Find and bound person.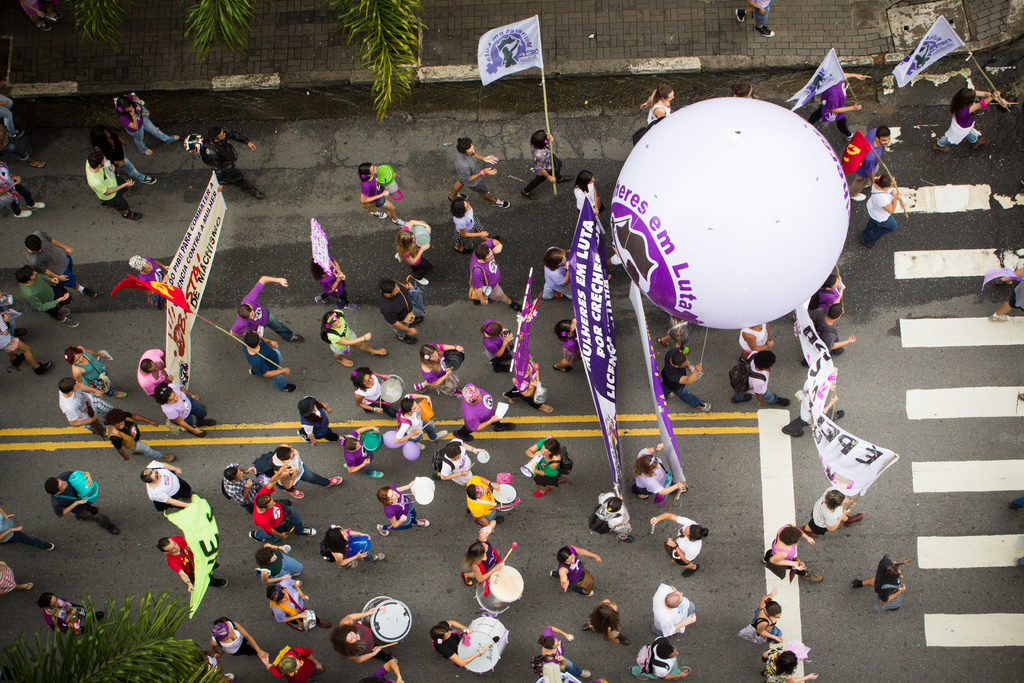
Bound: box(731, 349, 788, 414).
